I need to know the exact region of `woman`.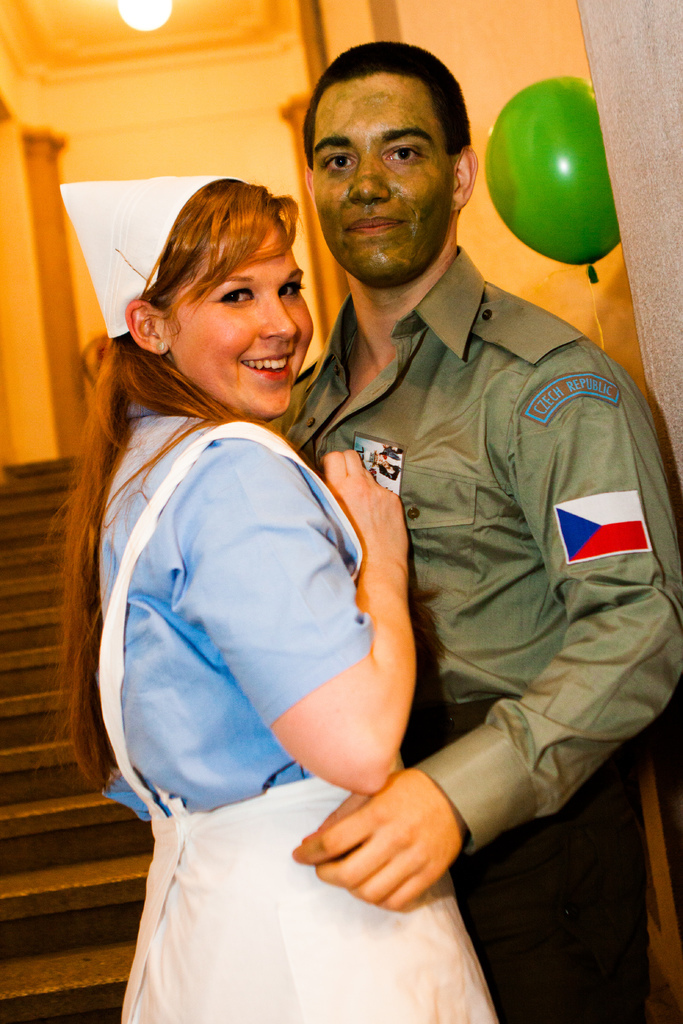
Region: pyautogui.locateOnScreen(71, 136, 572, 1020).
